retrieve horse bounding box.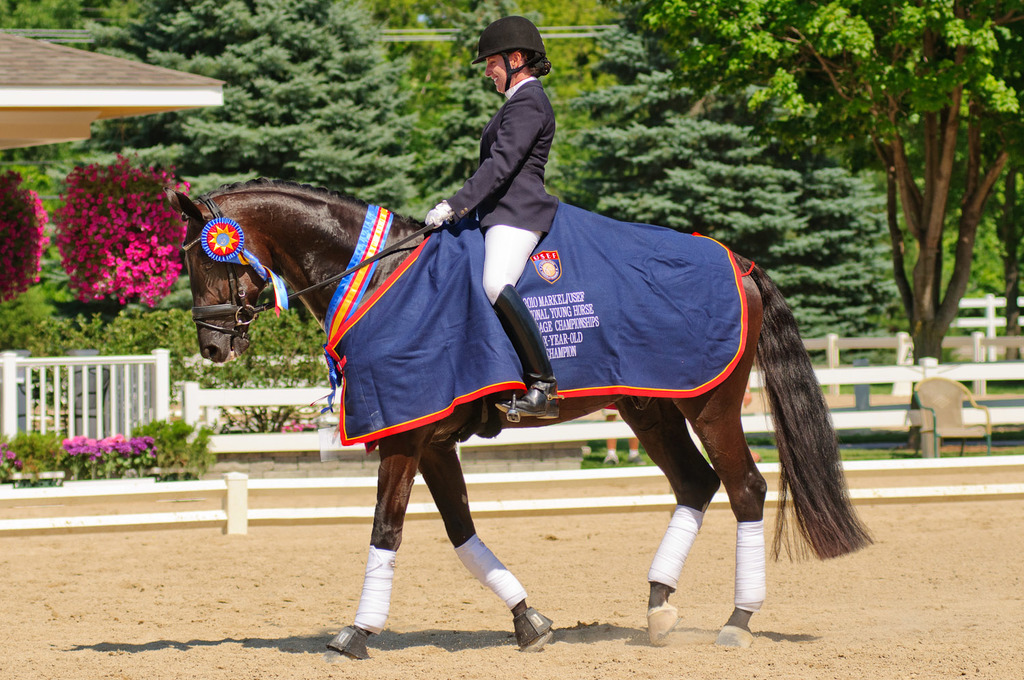
Bounding box: box(163, 177, 874, 664).
